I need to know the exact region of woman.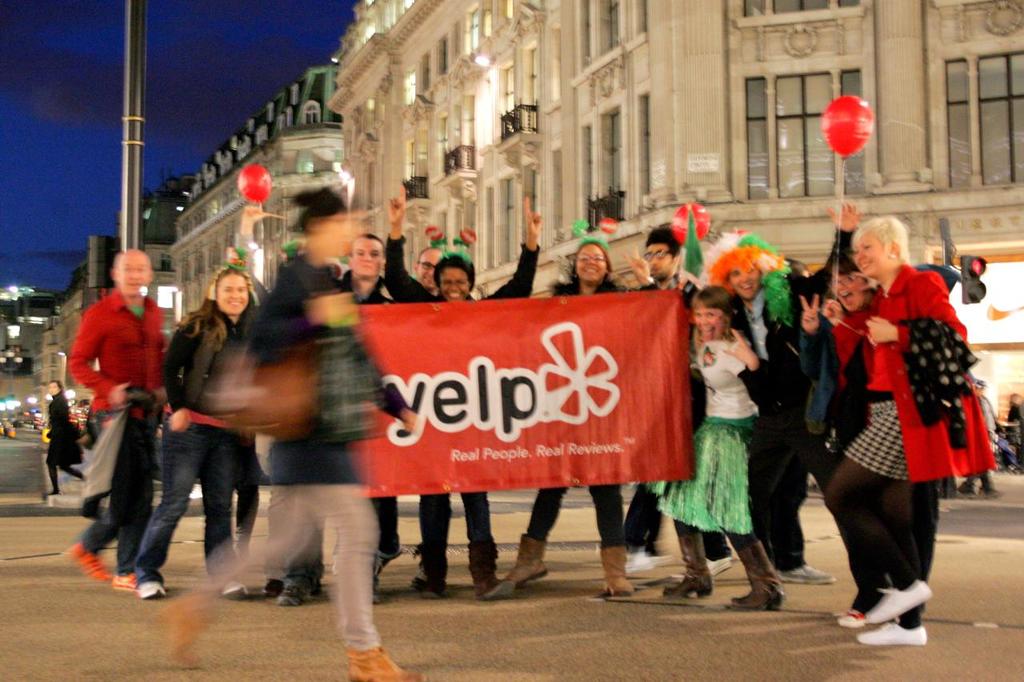
Region: 498/241/638/592.
